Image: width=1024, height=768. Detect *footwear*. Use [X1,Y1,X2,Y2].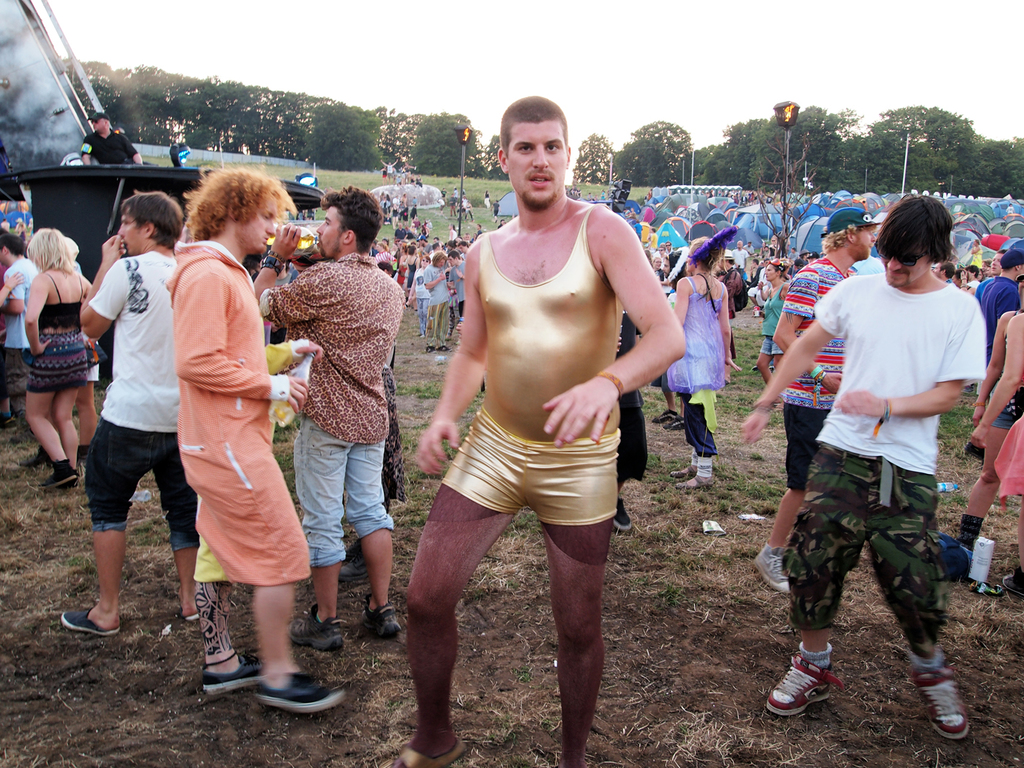
[18,446,44,470].
